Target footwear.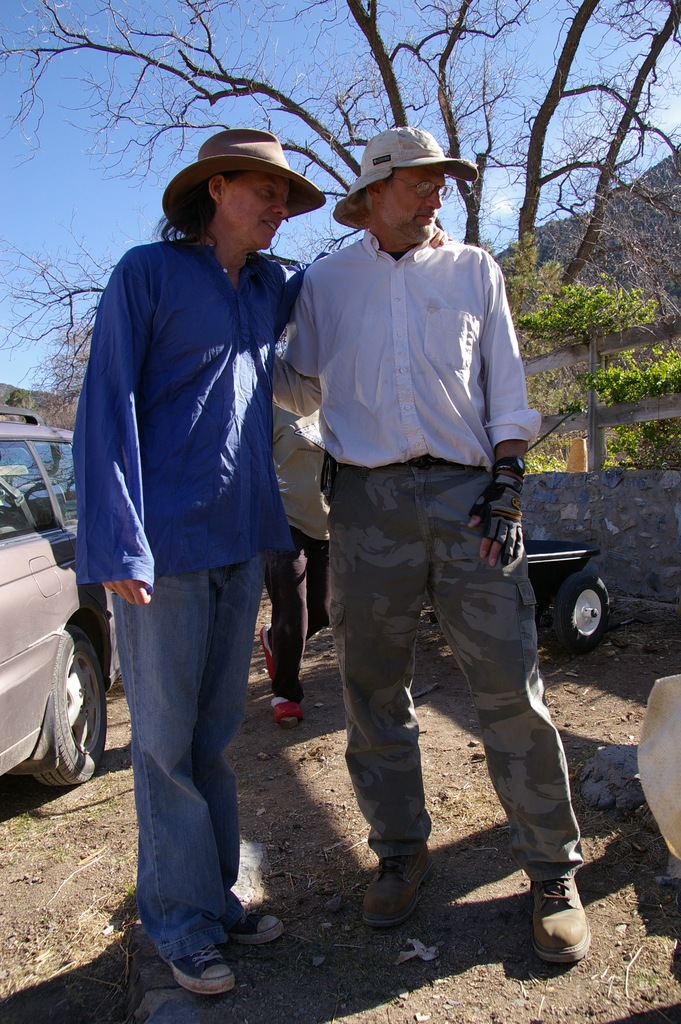
Target region: region(224, 908, 284, 945).
